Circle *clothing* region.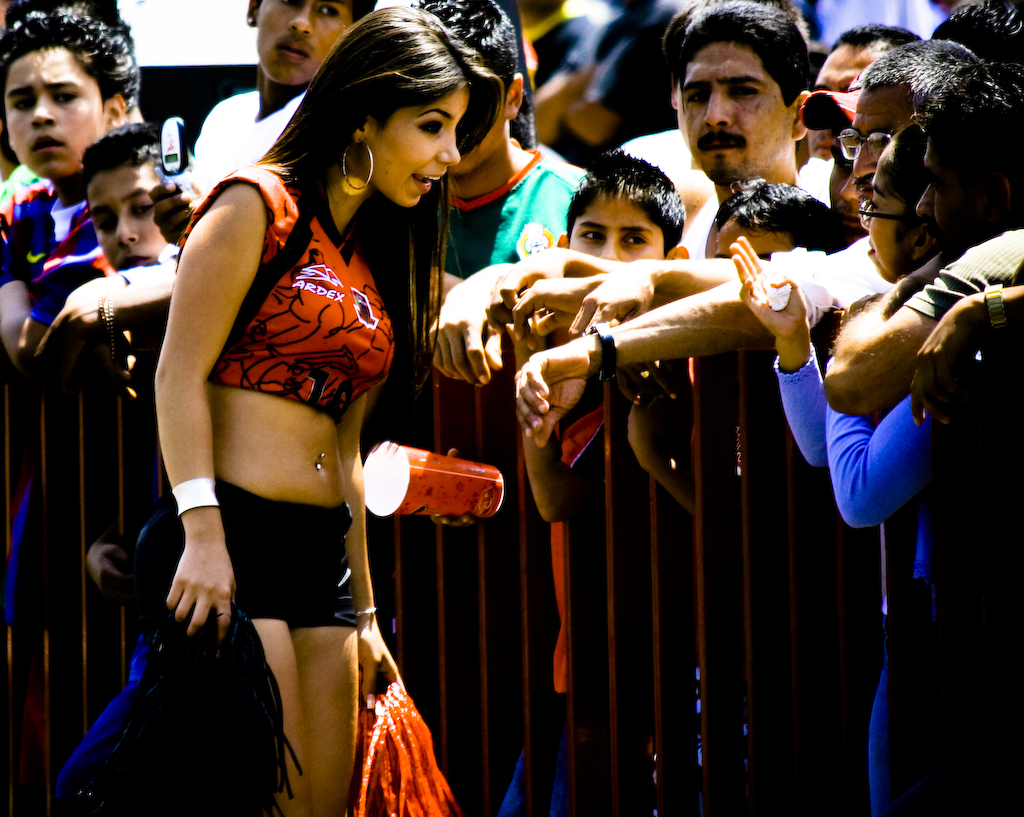
Region: left=768, top=334, right=927, bottom=816.
